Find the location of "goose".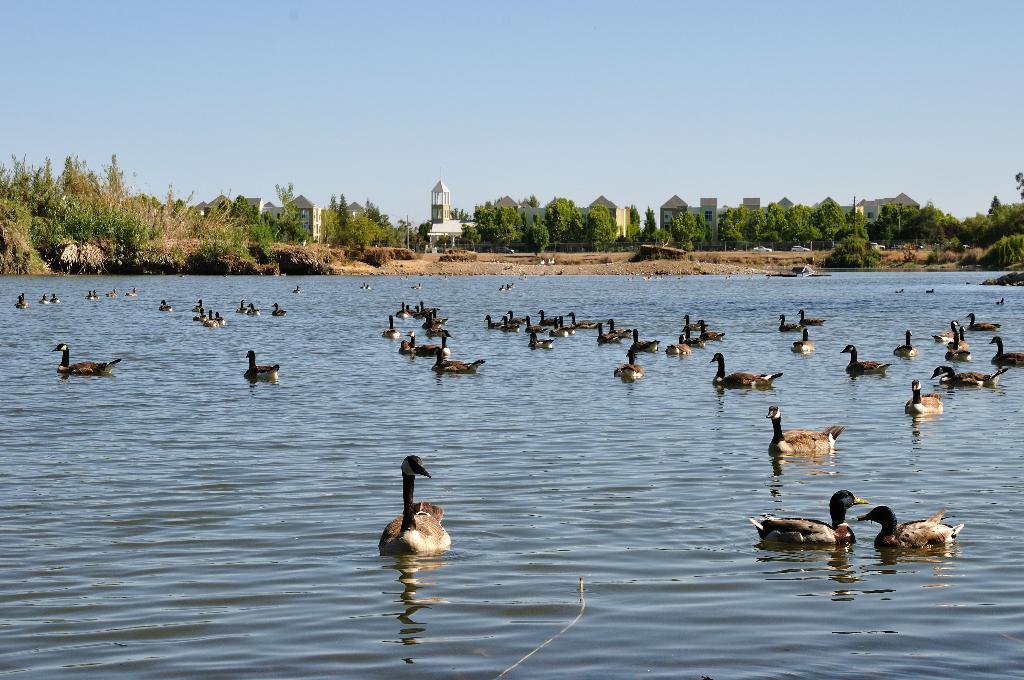
Location: x1=858 y1=505 x2=964 y2=546.
